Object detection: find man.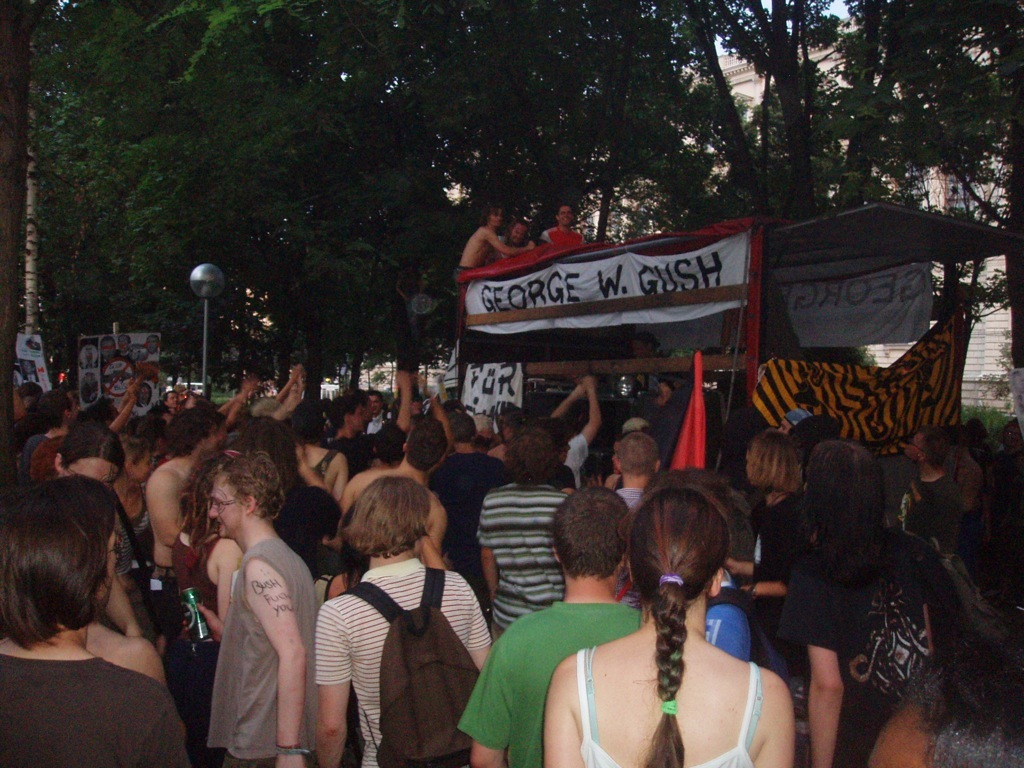
485,222,530,263.
